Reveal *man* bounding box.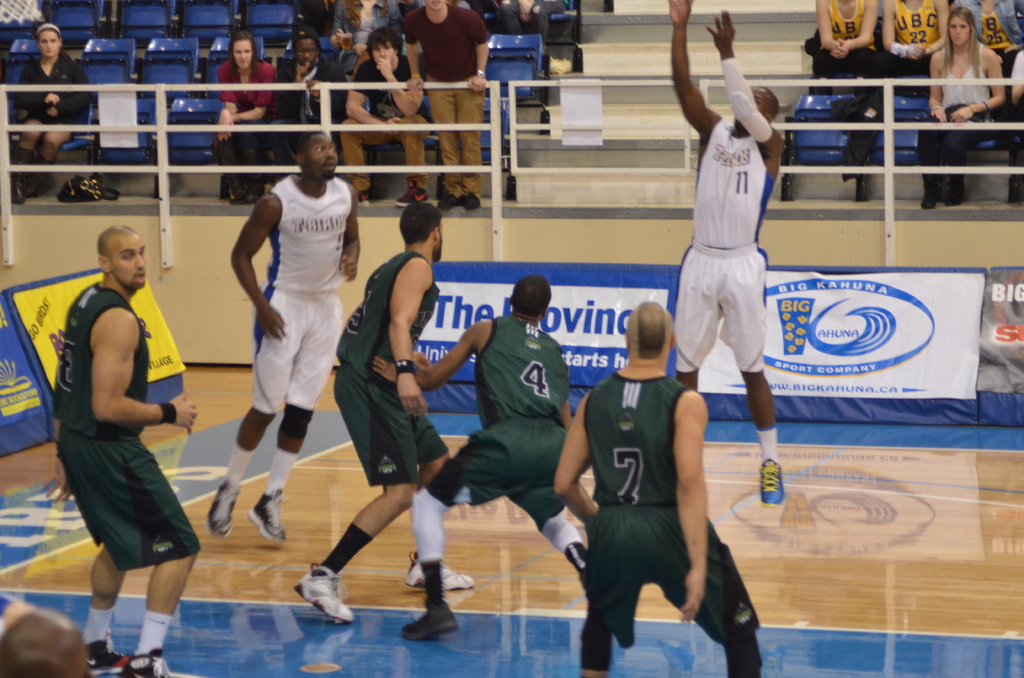
Revealed: left=367, top=276, right=591, bottom=643.
